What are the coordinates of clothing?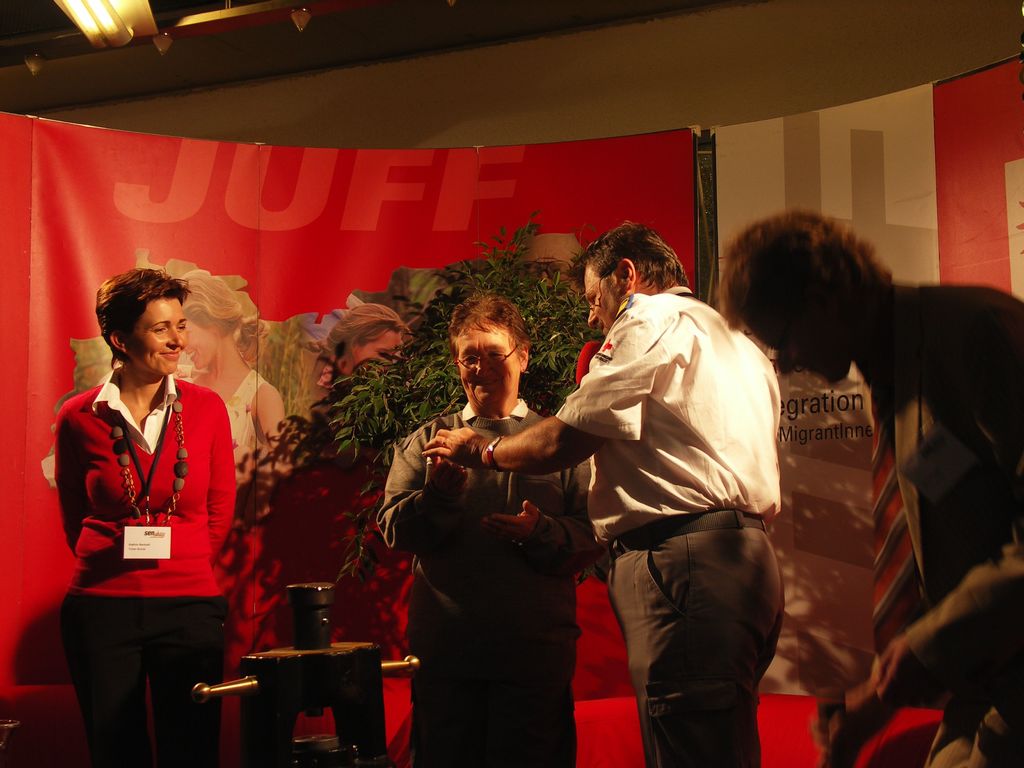
[x1=872, y1=278, x2=1023, y2=762].
